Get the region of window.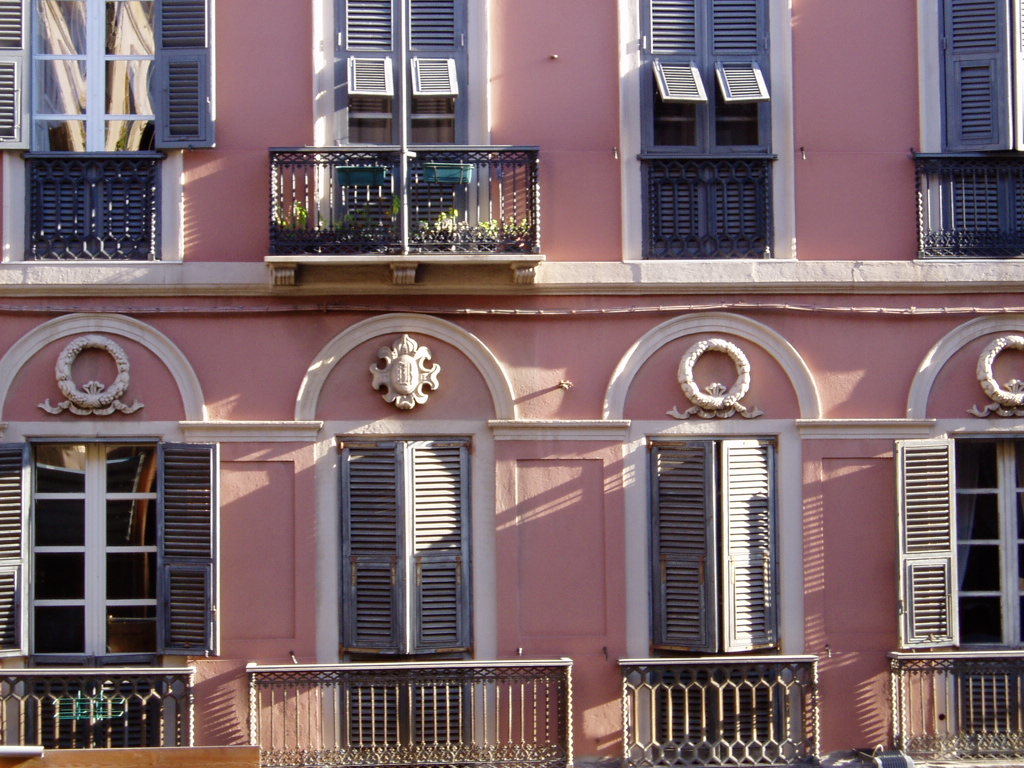
bbox=(329, 0, 478, 241).
